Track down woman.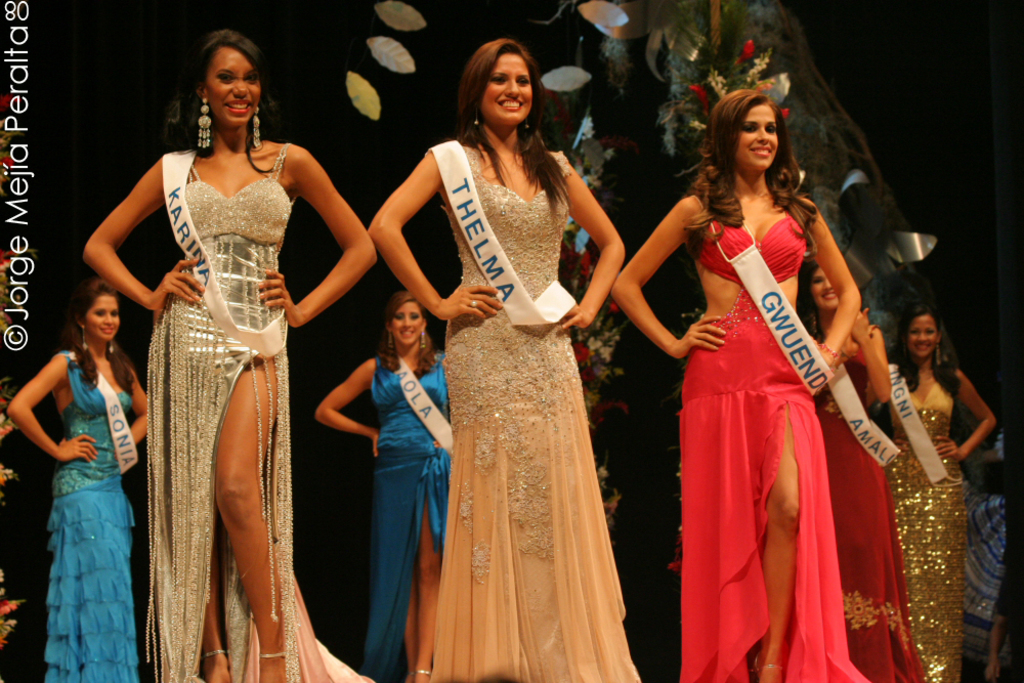
Tracked to pyautogui.locateOnScreen(361, 39, 642, 682).
